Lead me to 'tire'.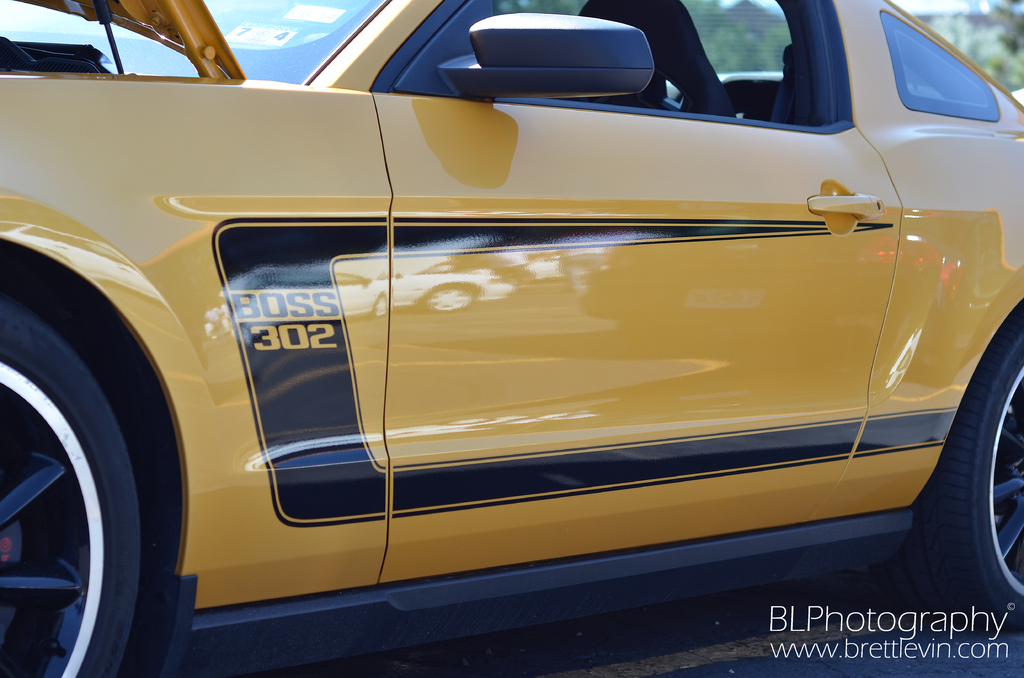
Lead to (left=843, top=311, right=1023, bottom=635).
